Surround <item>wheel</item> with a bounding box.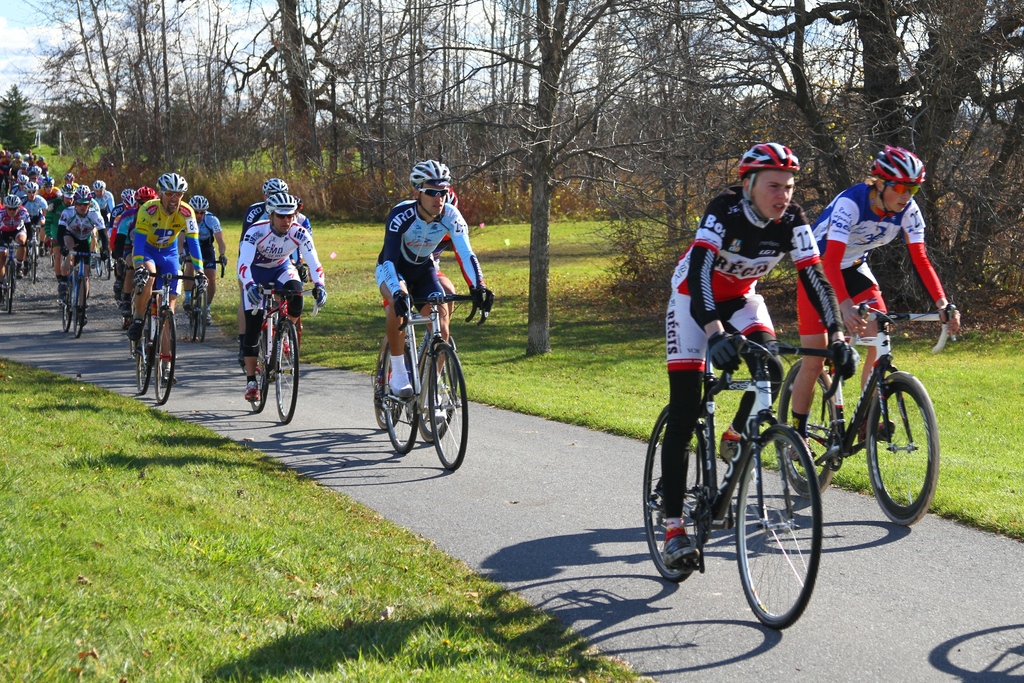
29 243 38 282.
